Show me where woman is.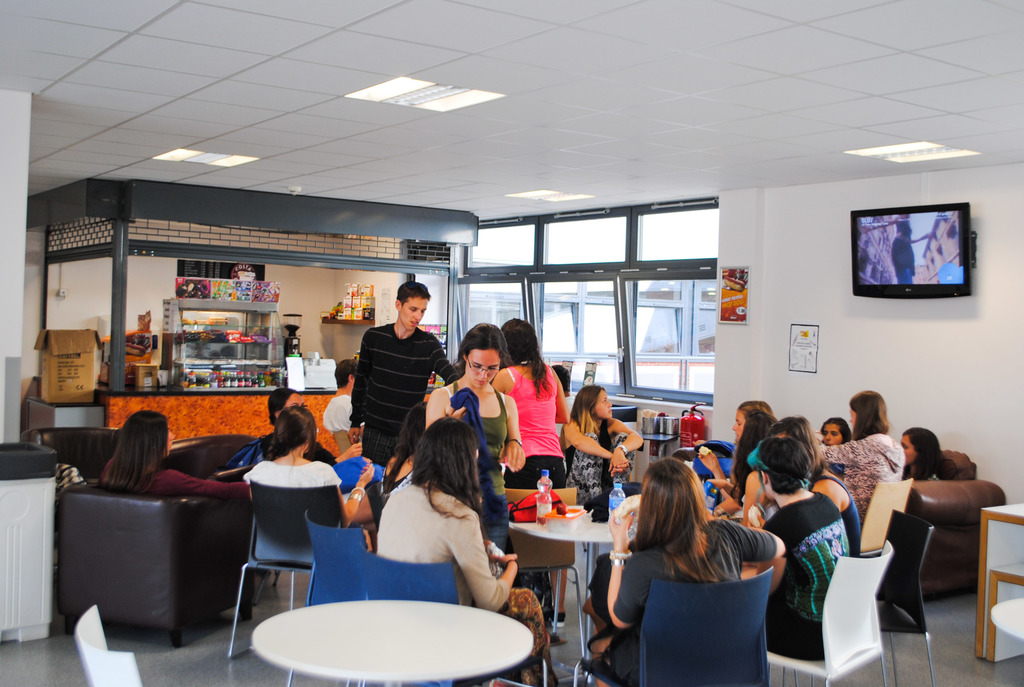
woman is at [494,313,574,493].
